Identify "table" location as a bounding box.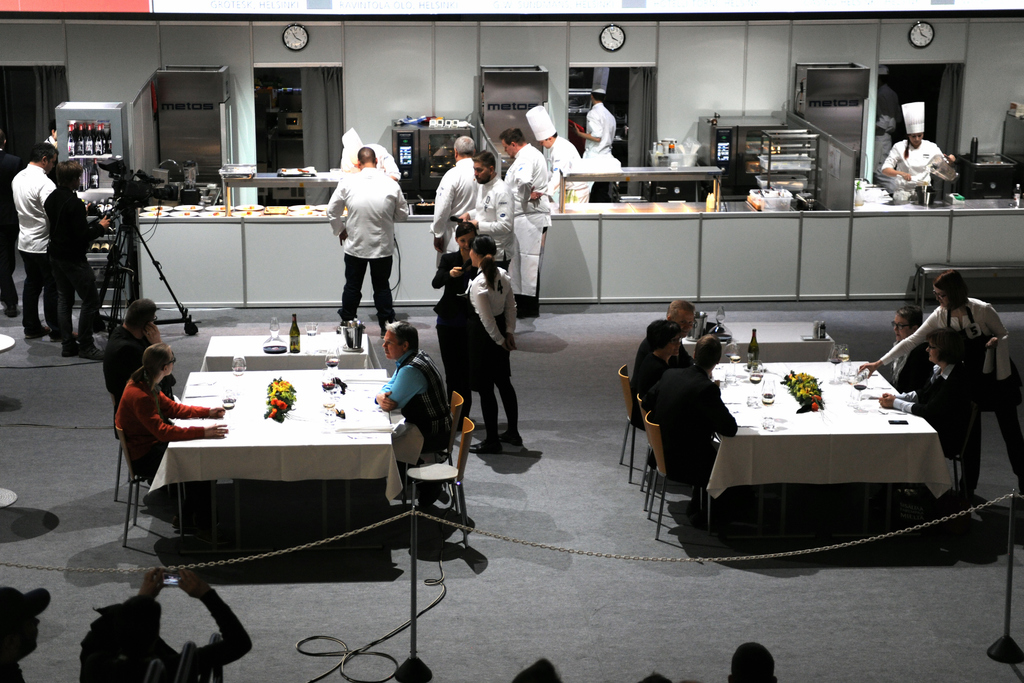
<region>141, 367, 424, 541</region>.
